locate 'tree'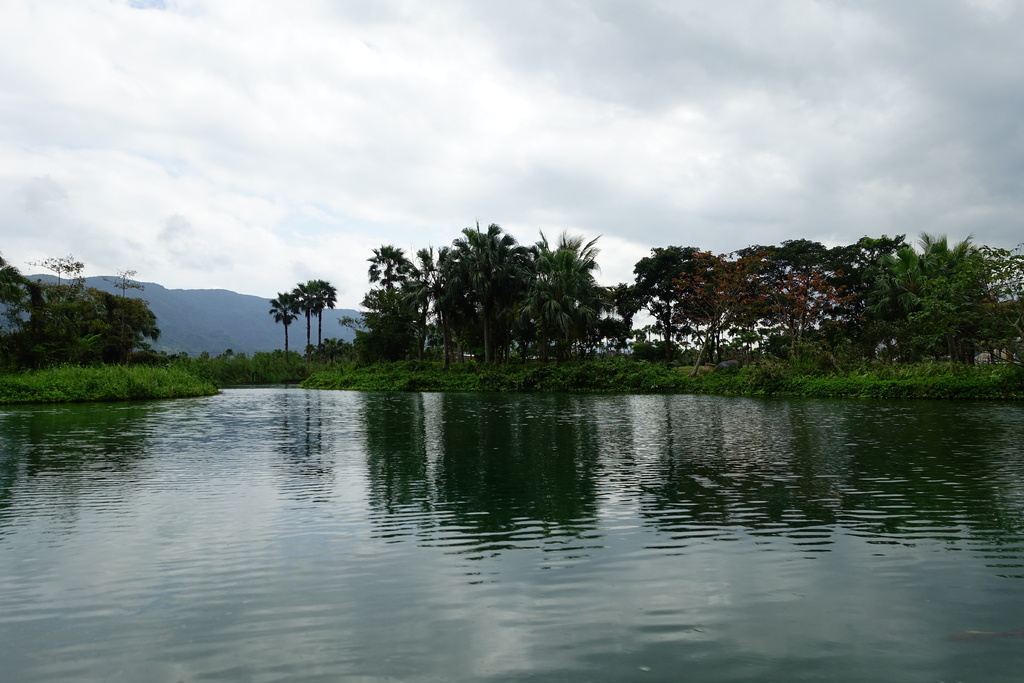
region(666, 246, 740, 355)
